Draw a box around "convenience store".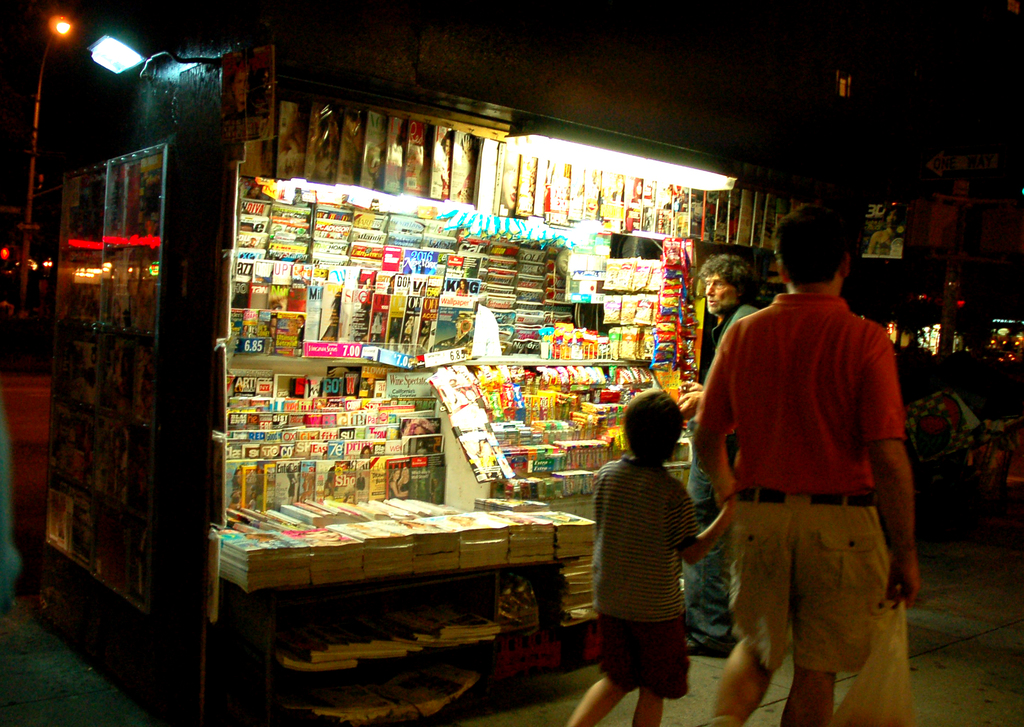
x1=0 y1=0 x2=1023 y2=726.
